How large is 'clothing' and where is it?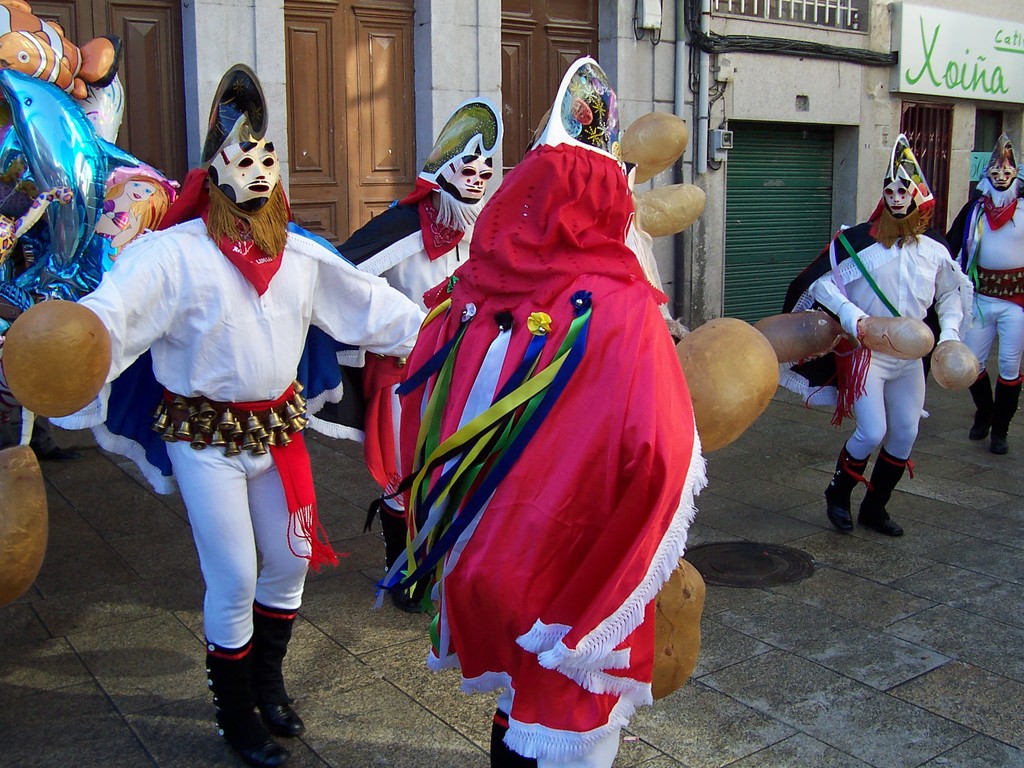
Bounding box: Rect(44, 203, 425, 659).
